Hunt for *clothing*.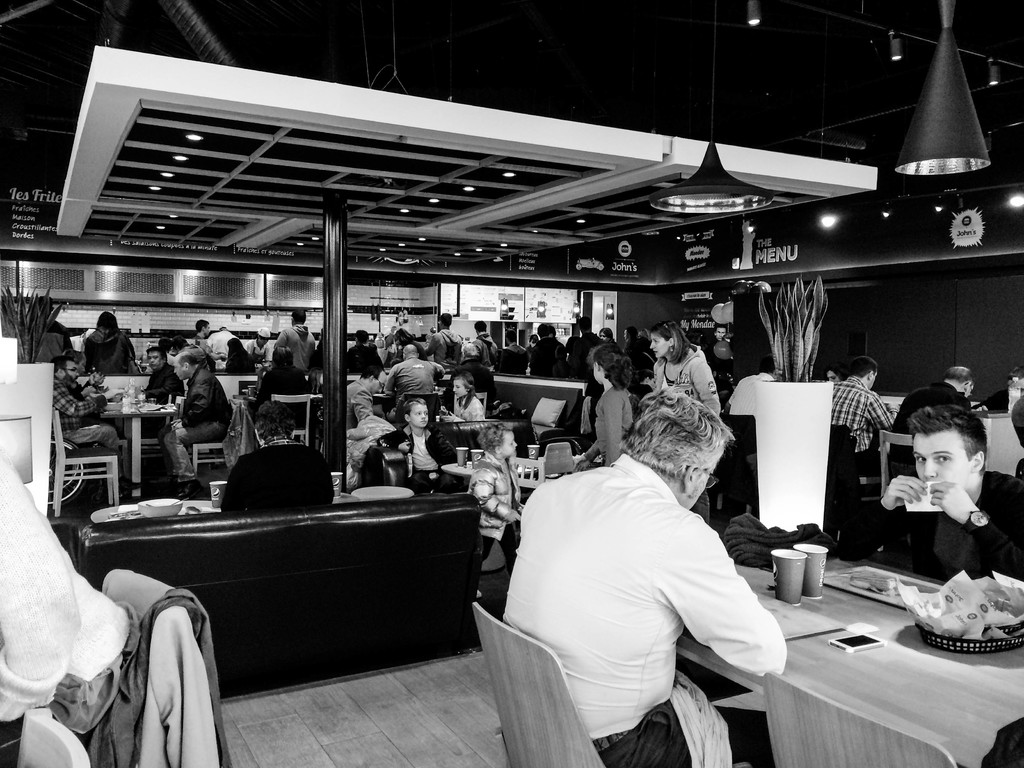
Hunted down at select_region(138, 358, 182, 401).
